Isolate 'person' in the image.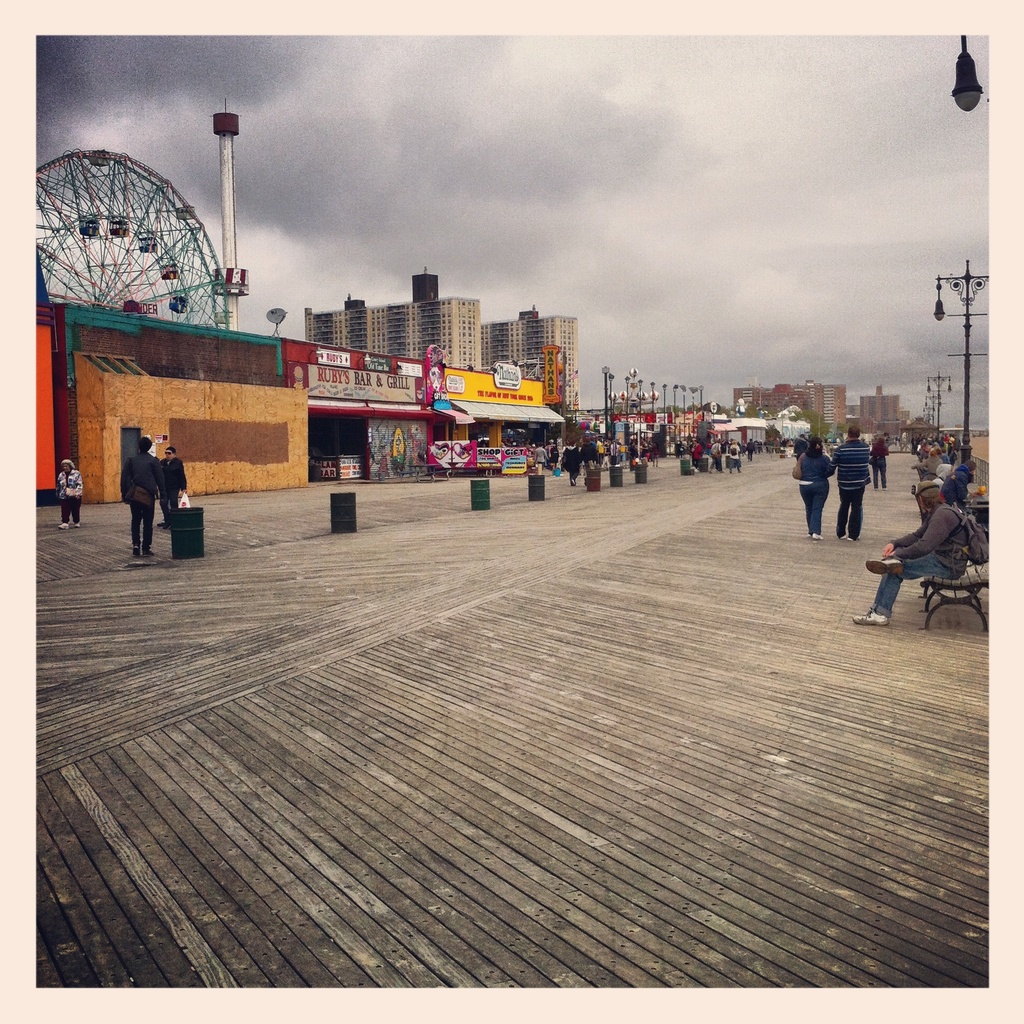
Isolated region: rect(561, 440, 580, 483).
